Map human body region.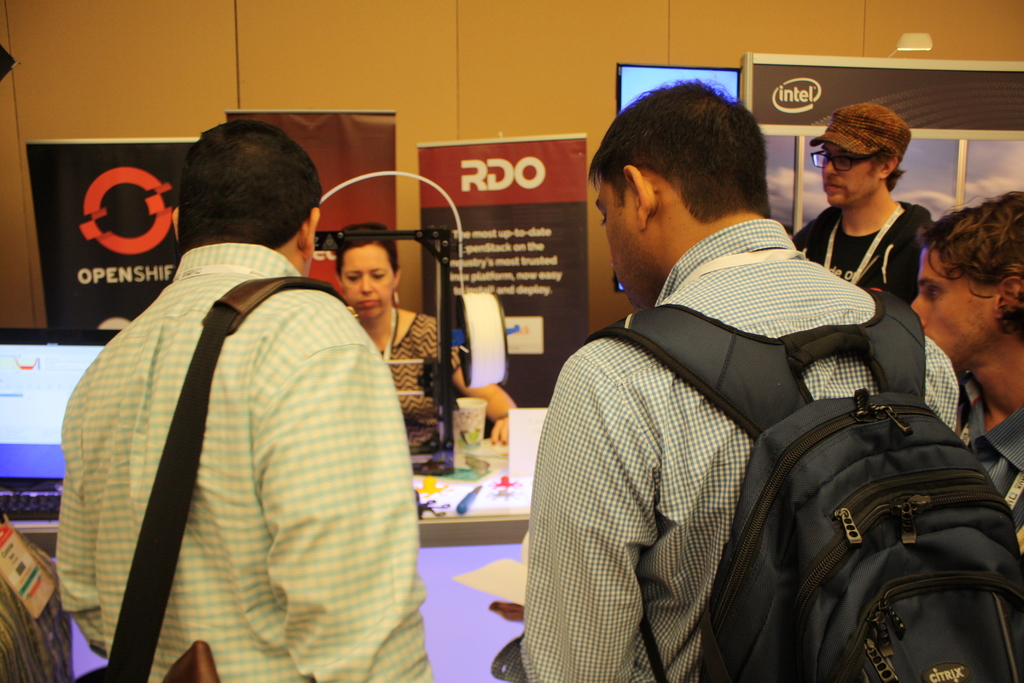
Mapped to rect(789, 194, 940, 305).
